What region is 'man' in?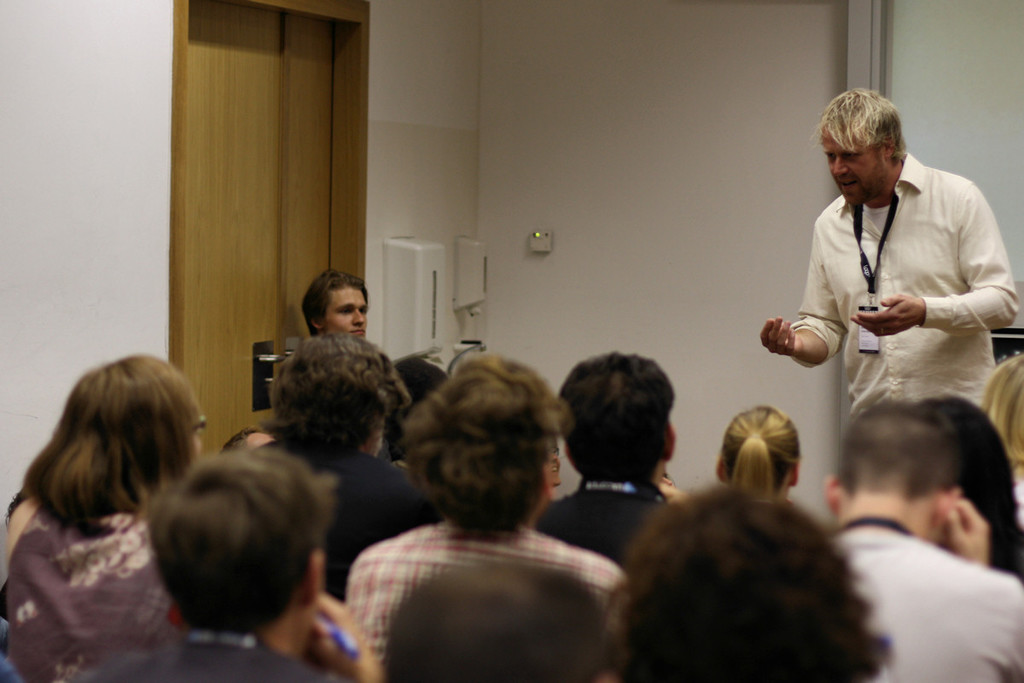
x1=549 y1=350 x2=673 y2=583.
